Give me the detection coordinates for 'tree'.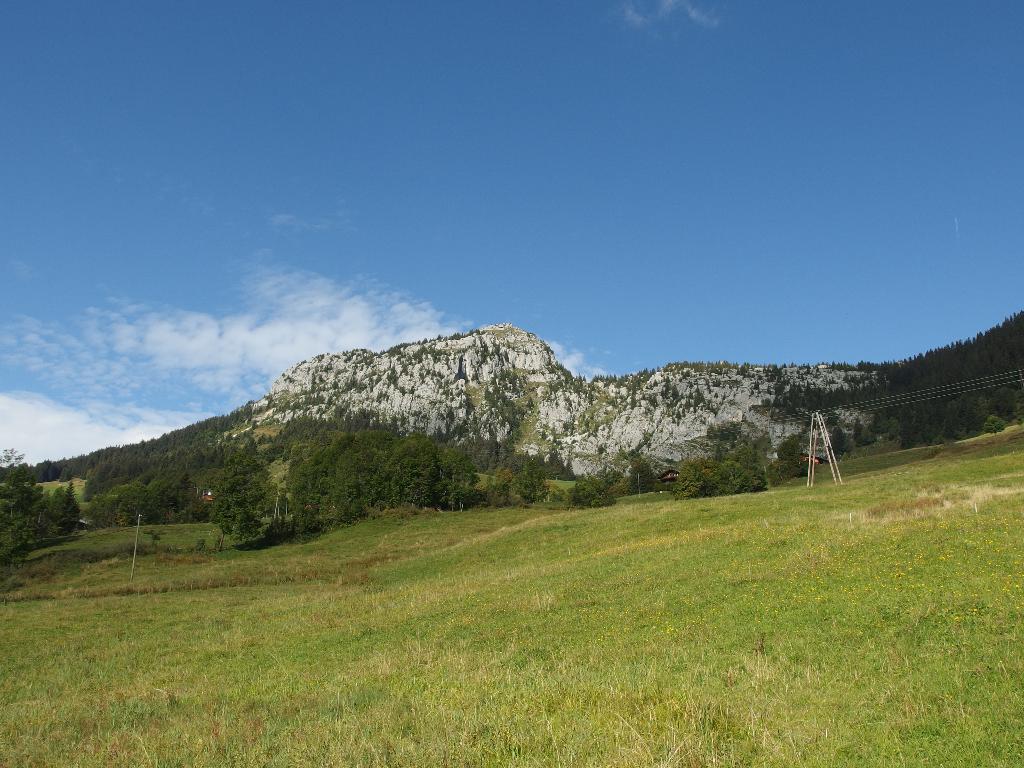
(x1=675, y1=458, x2=765, y2=501).
